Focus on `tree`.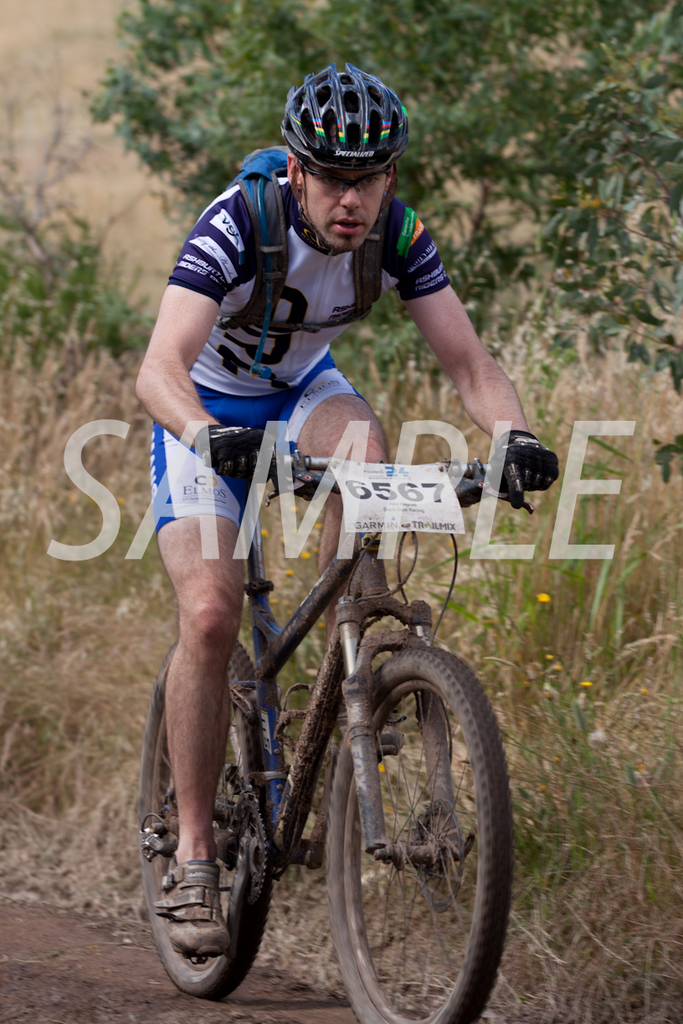
Focused at x1=81, y1=0, x2=682, y2=480.
